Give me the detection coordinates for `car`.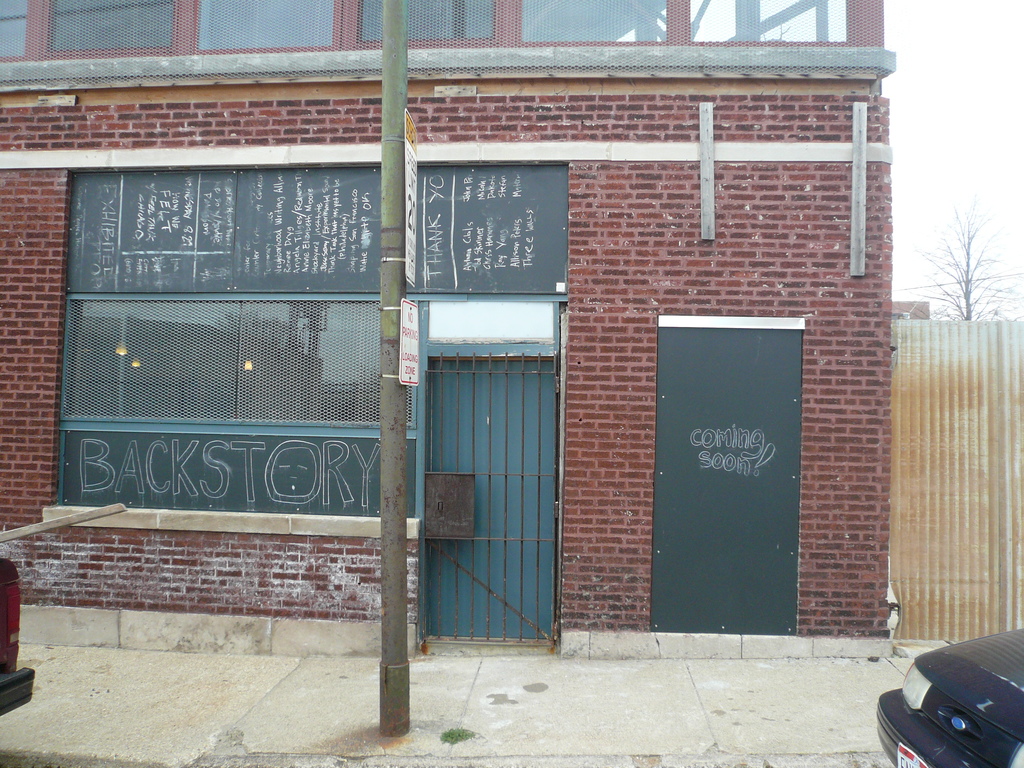
[x1=874, y1=630, x2=1023, y2=767].
